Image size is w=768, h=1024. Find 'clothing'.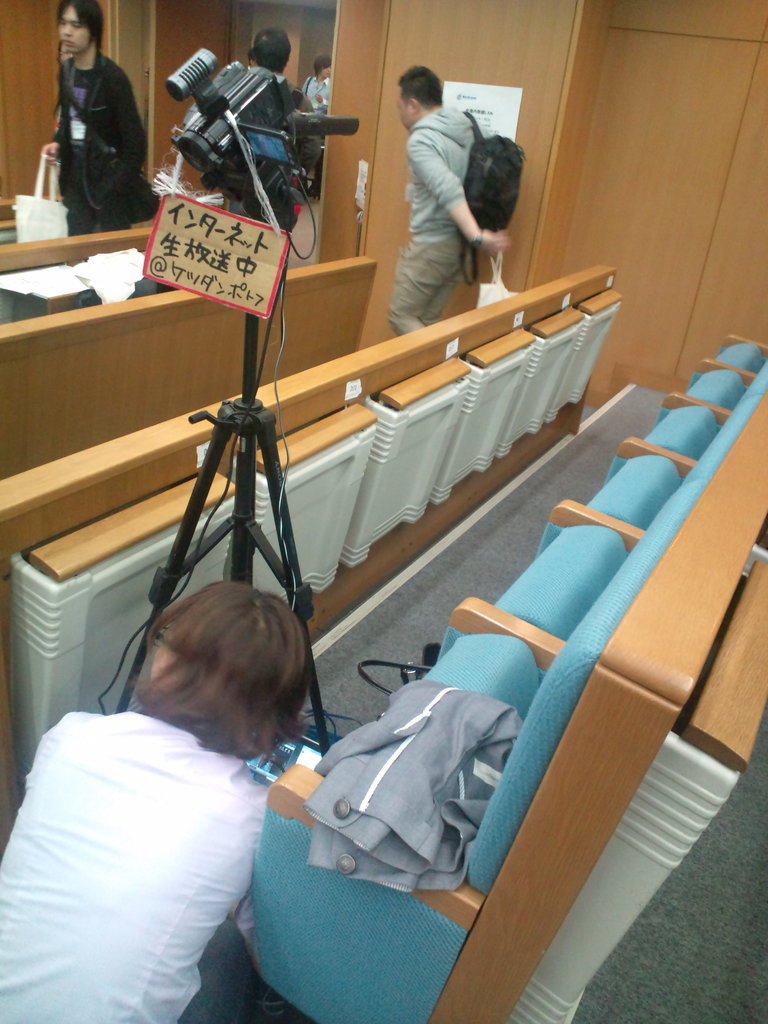
Rect(52, 51, 148, 212).
